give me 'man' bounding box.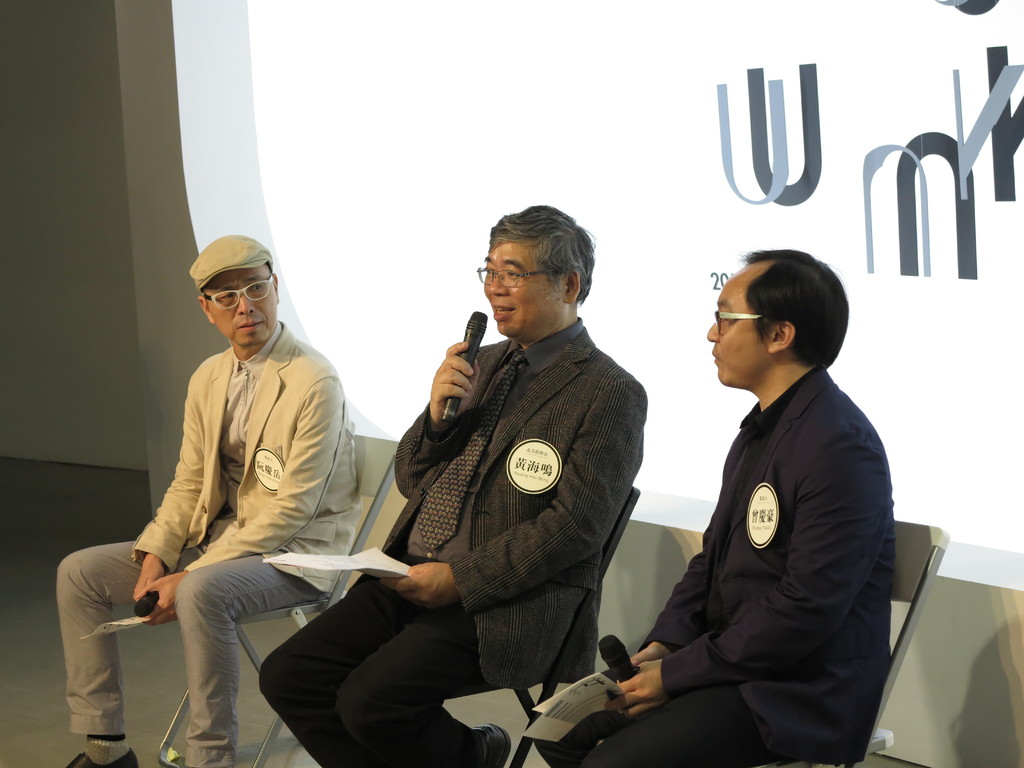
(257,204,648,767).
